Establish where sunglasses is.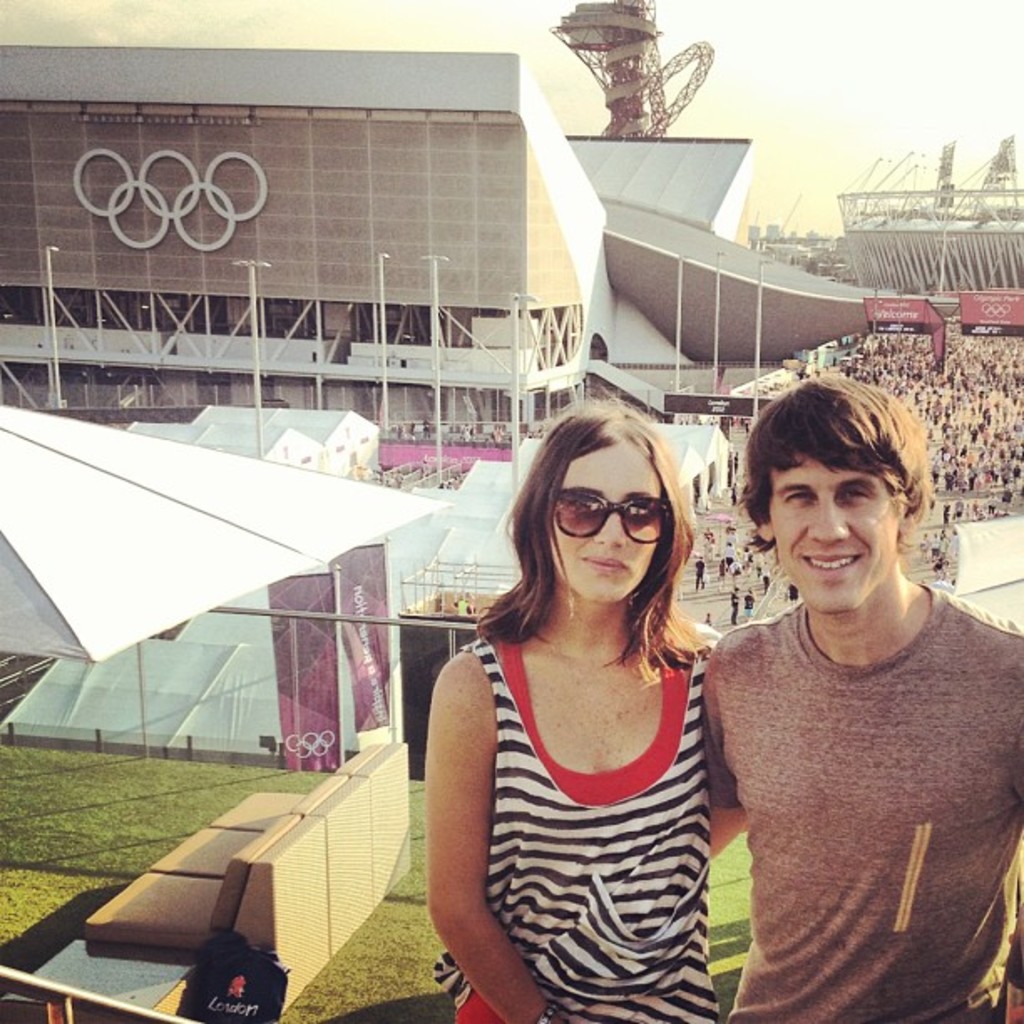
Established at x1=559 y1=490 x2=668 y2=540.
